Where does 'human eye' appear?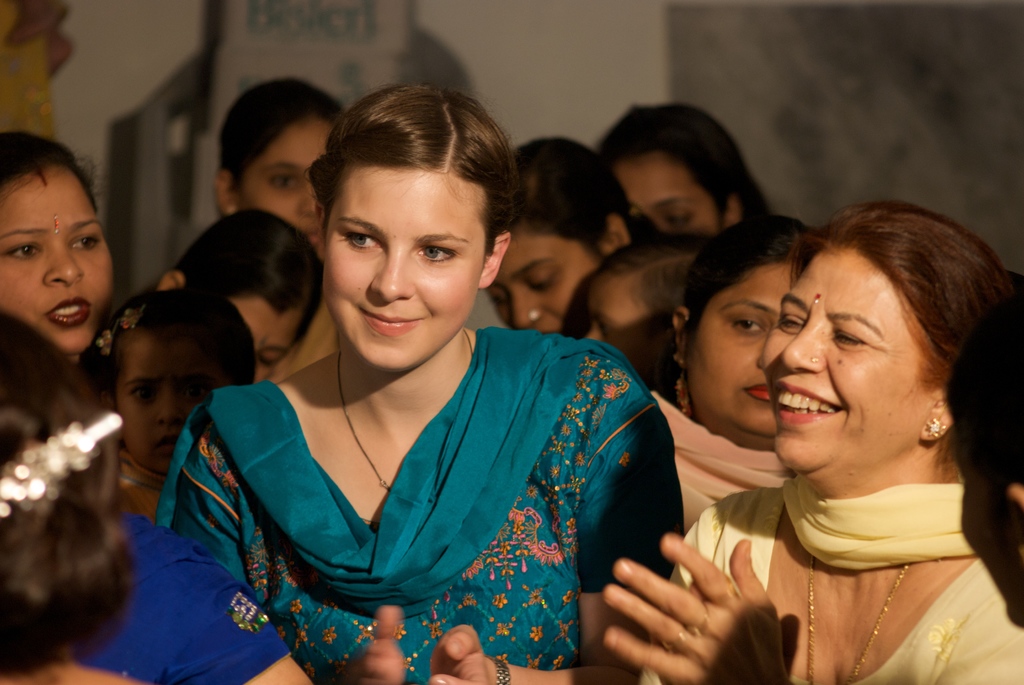
Appears at 601 327 611 338.
